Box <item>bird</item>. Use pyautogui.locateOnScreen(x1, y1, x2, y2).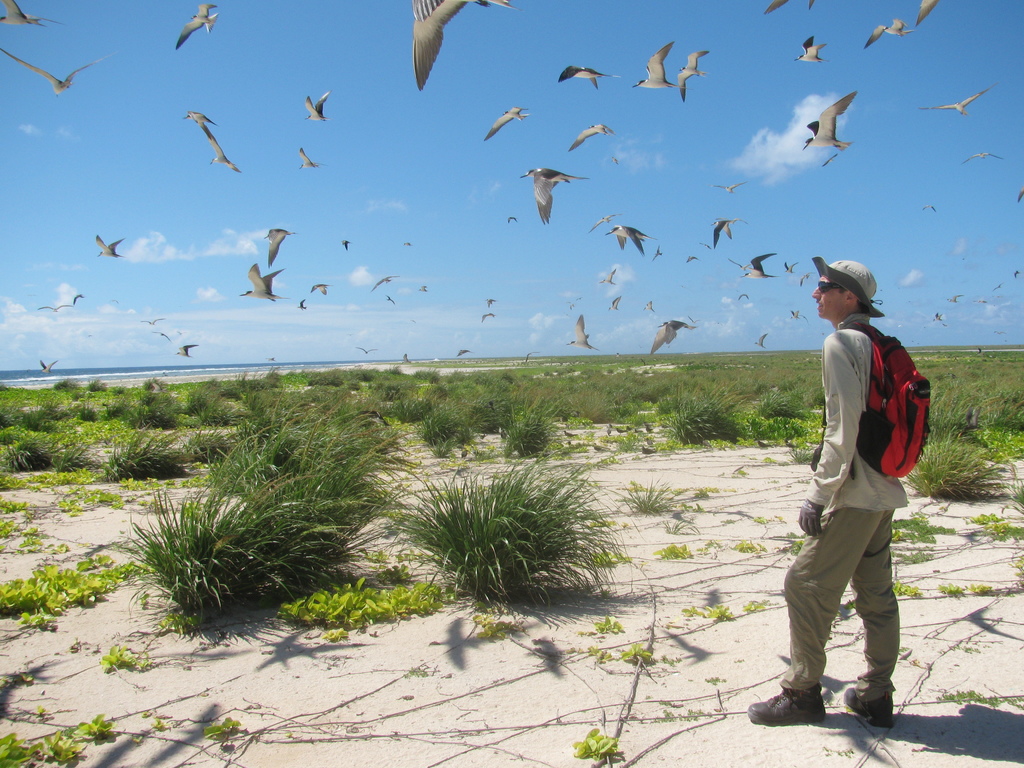
pyautogui.locateOnScreen(679, 251, 703, 262).
